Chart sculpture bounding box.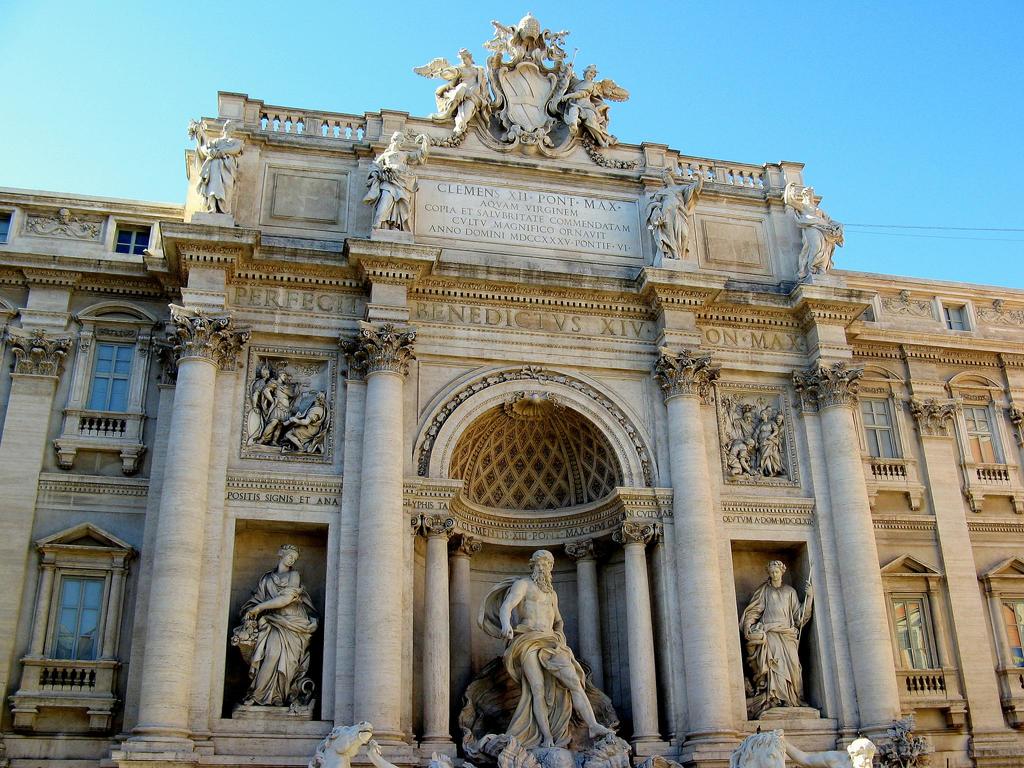
Charted: (255, 364, 338, 458).
